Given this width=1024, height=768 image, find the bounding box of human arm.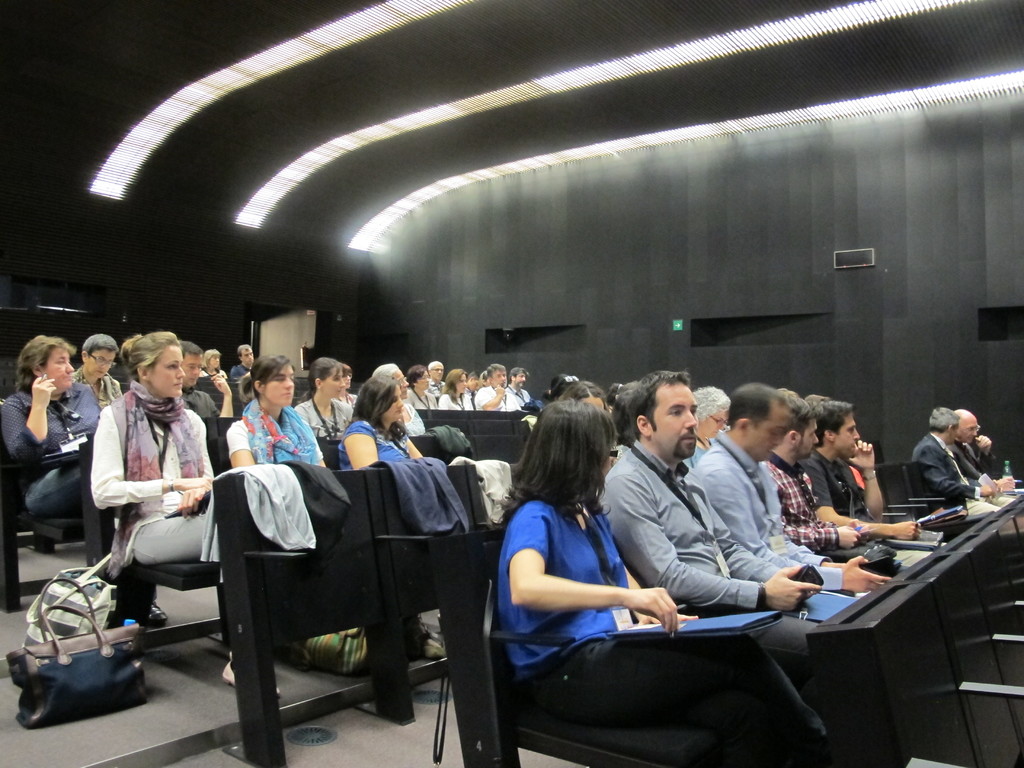
694 486 812 588.
